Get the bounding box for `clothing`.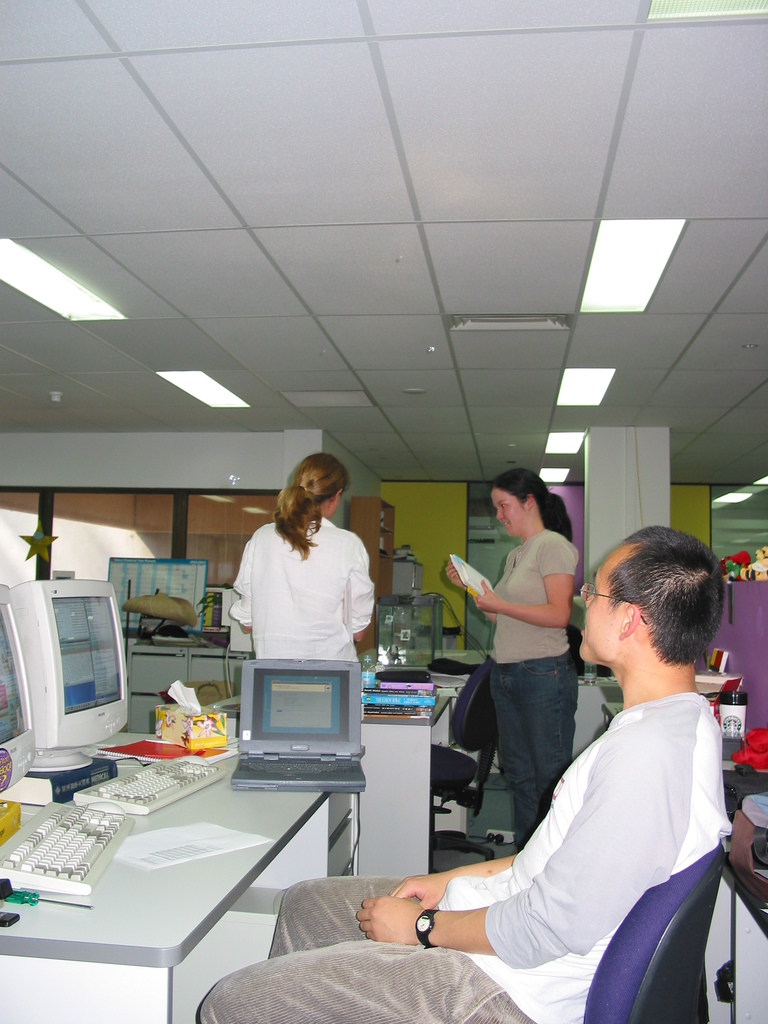
[231,509,396,691].
